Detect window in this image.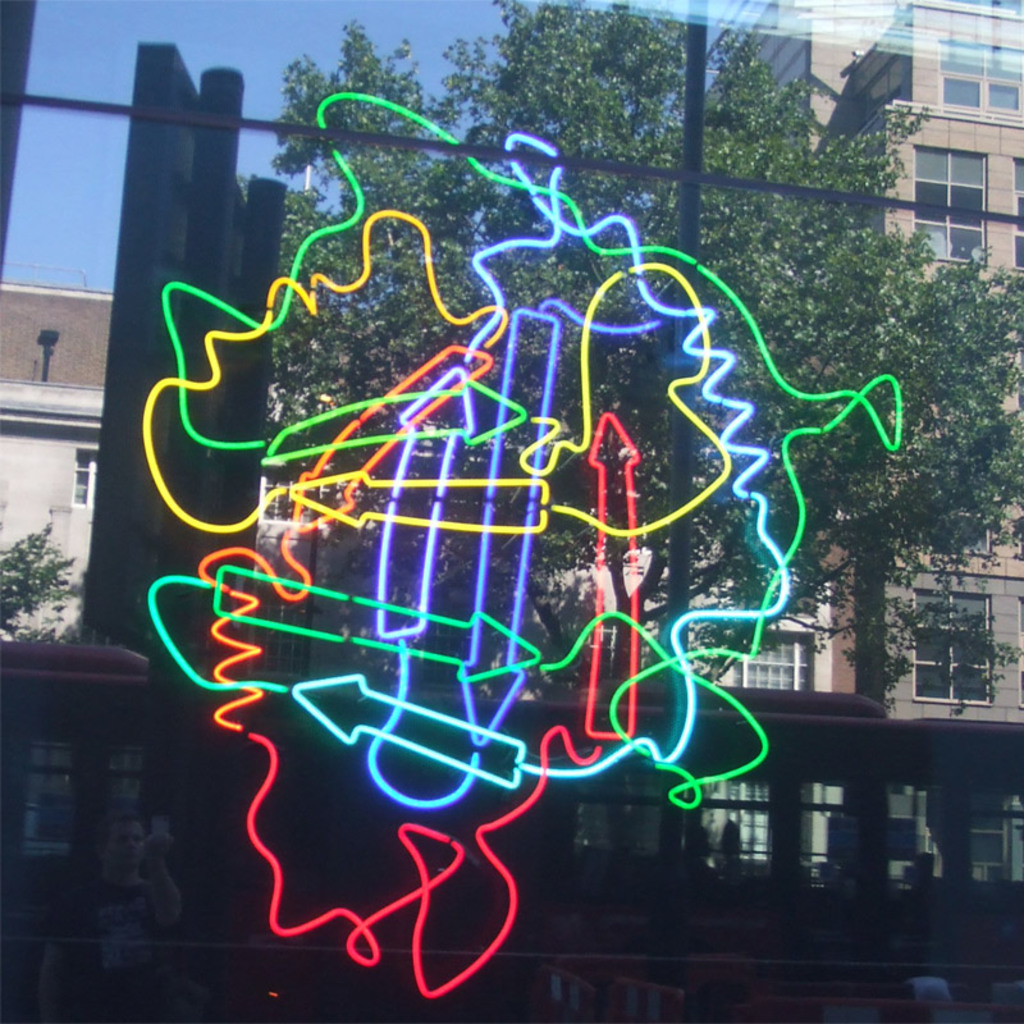
Detection: <bbox>906, 142, 991, 270</bbox>.
